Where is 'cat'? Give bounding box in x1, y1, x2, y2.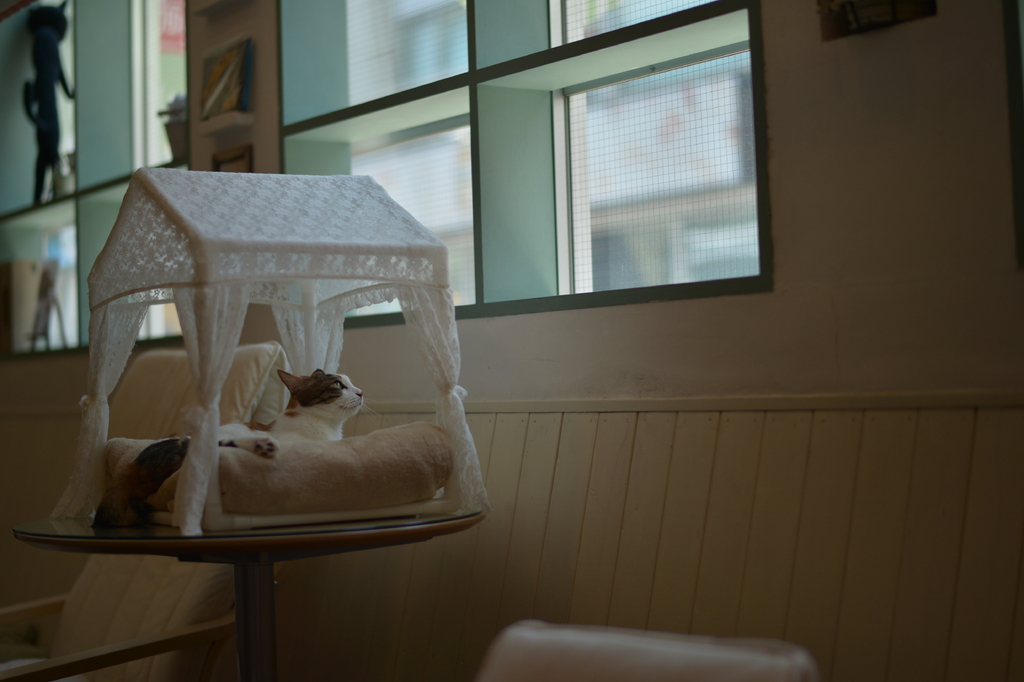
87, 367, 372, 529.
